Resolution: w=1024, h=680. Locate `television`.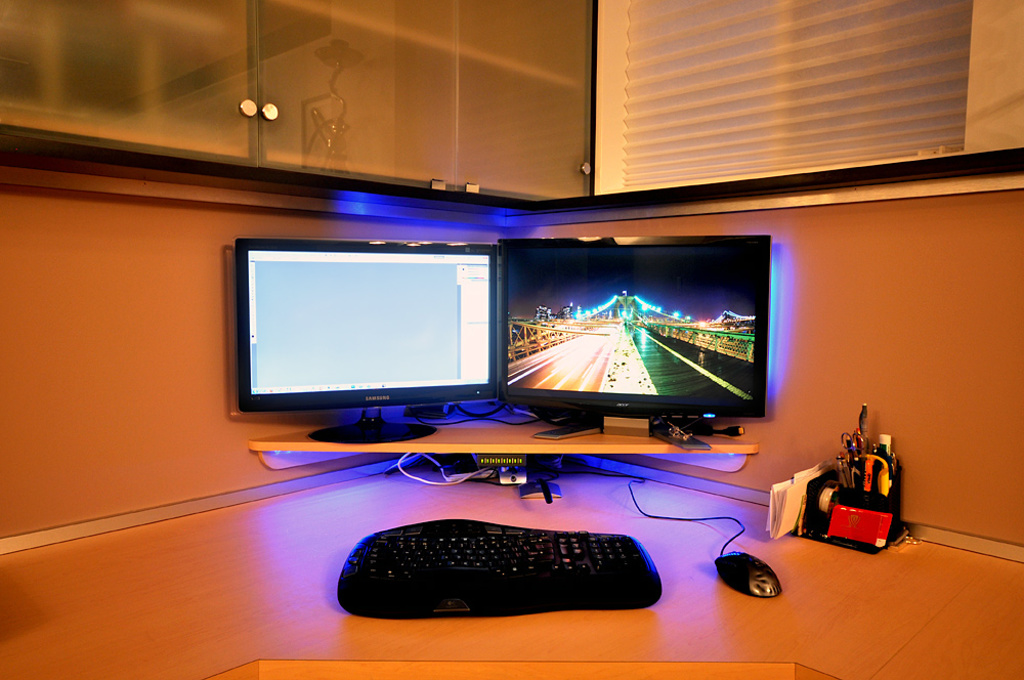
x1=233, y1=239, x2=496, y2=445.
